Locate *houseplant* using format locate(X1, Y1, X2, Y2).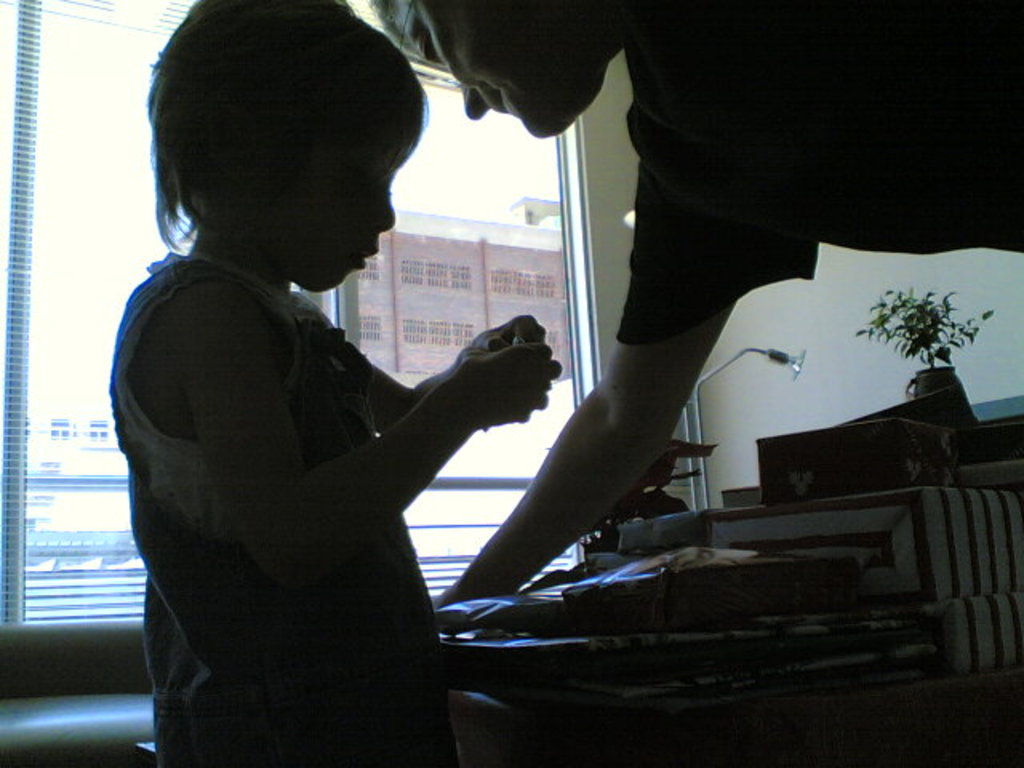
locate(837, 259, 990, 419).
